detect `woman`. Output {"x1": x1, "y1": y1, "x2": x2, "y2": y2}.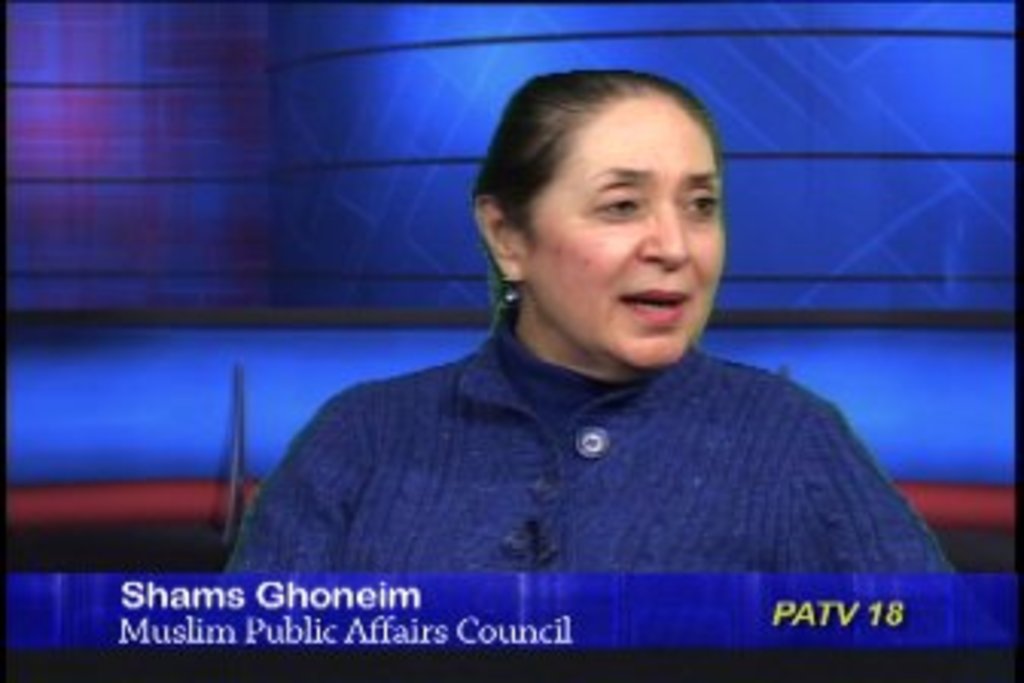
{"x1": 219, "y1": 67, "x2": 966, "y2": 582}.
